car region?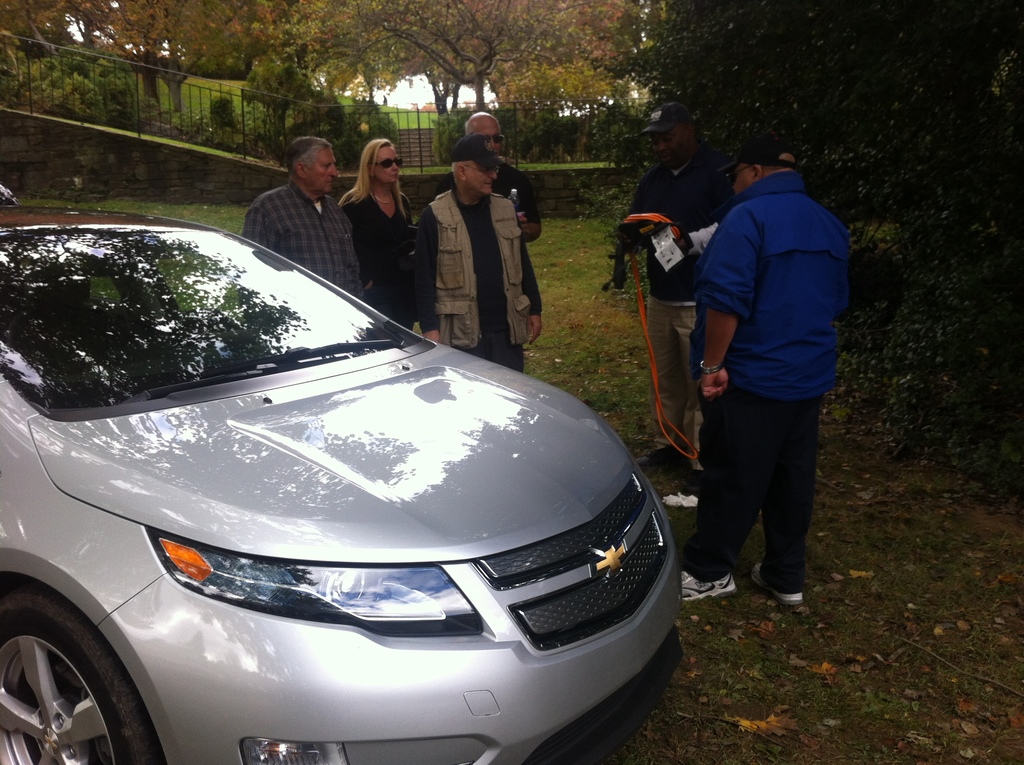
<region>0, 194, 679, 764</region>
